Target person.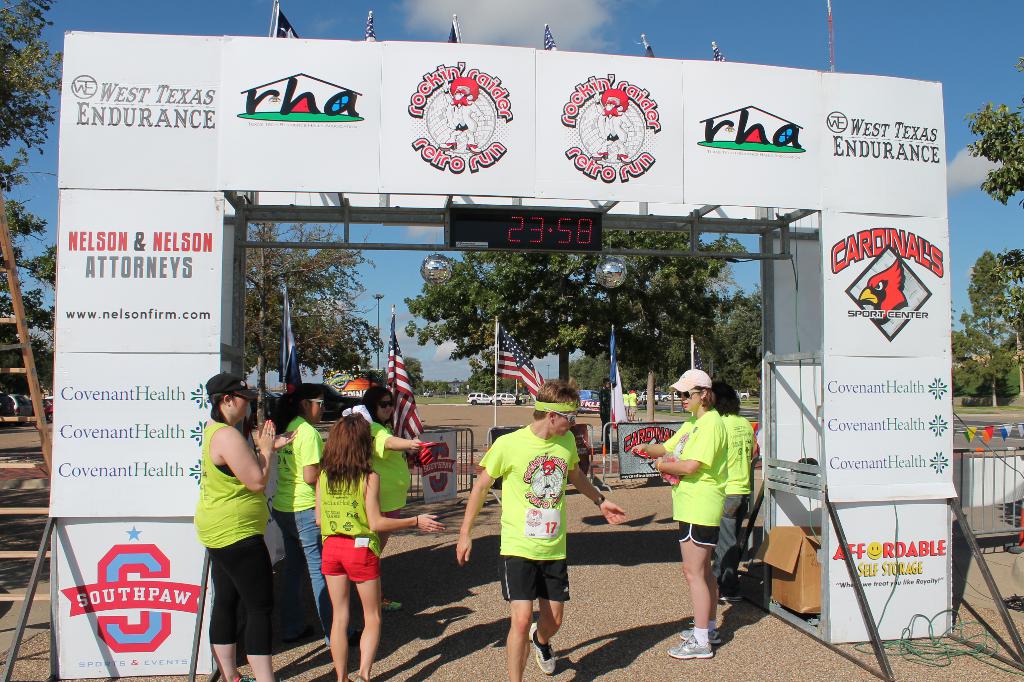
Target region: [x1=589, y1=85, x2=638, y2=161].
